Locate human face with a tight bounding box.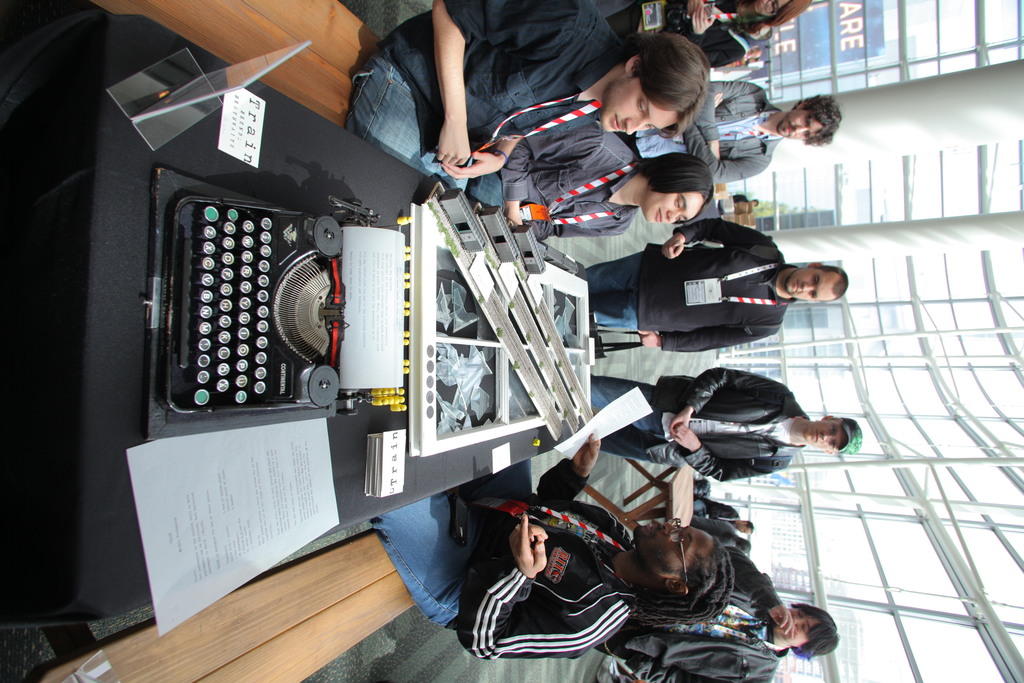
bbox=[785, 265, 832, 302].
